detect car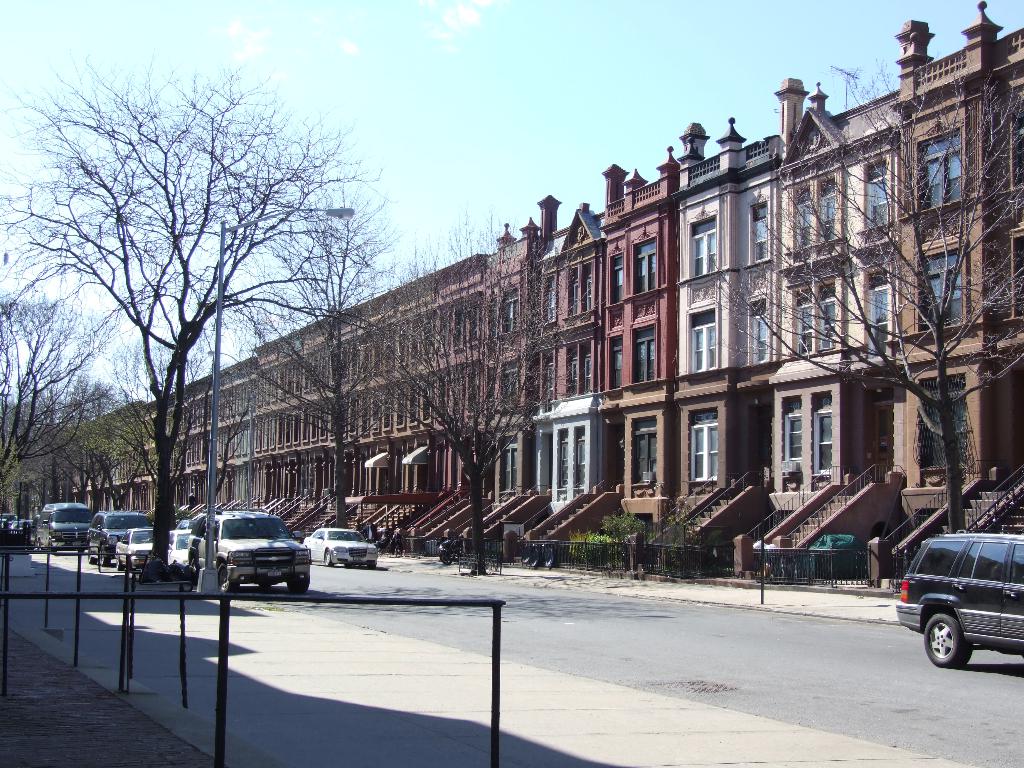
[84,511,143,563]
